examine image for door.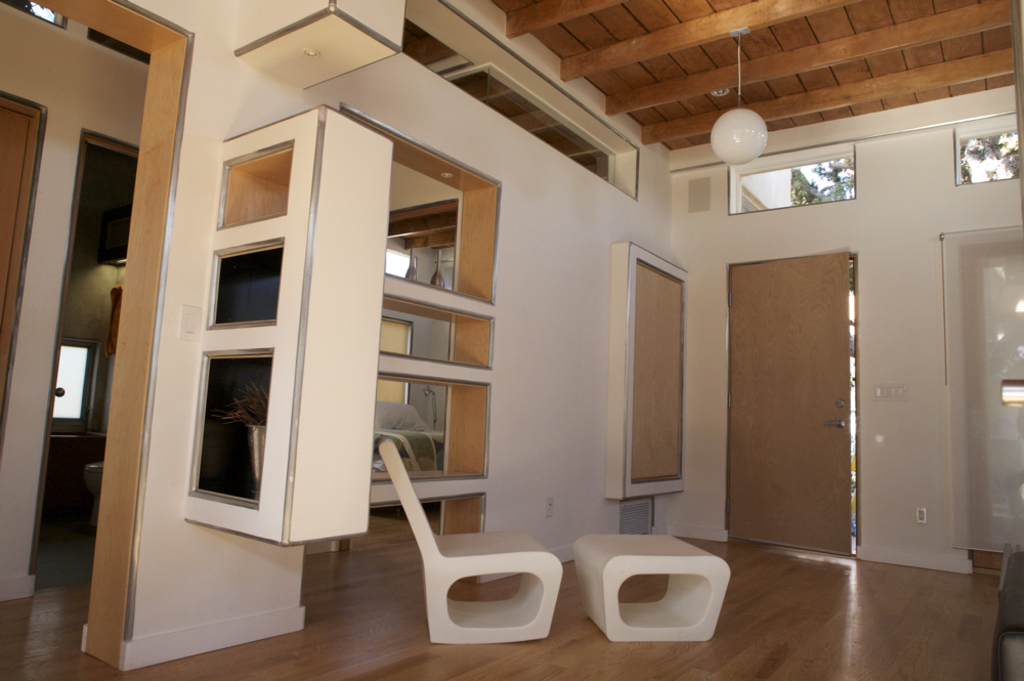
Examination result: box(0, 110, 38, 320).
